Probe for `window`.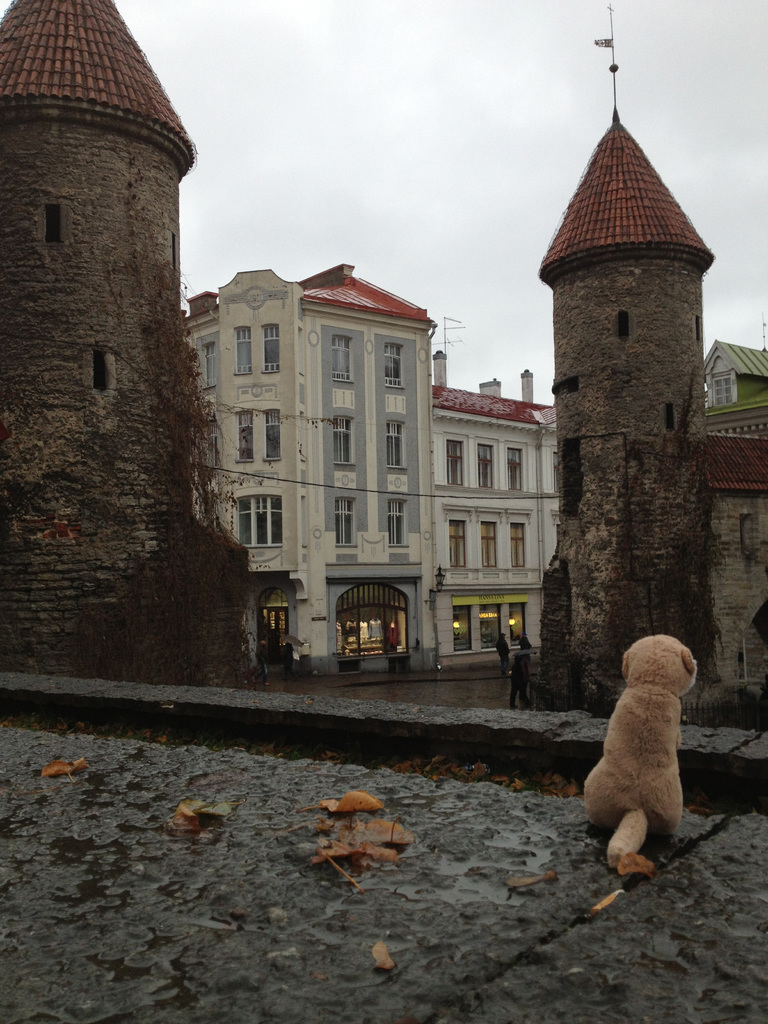
Probe result: <box>227,479,300,556</box>.
